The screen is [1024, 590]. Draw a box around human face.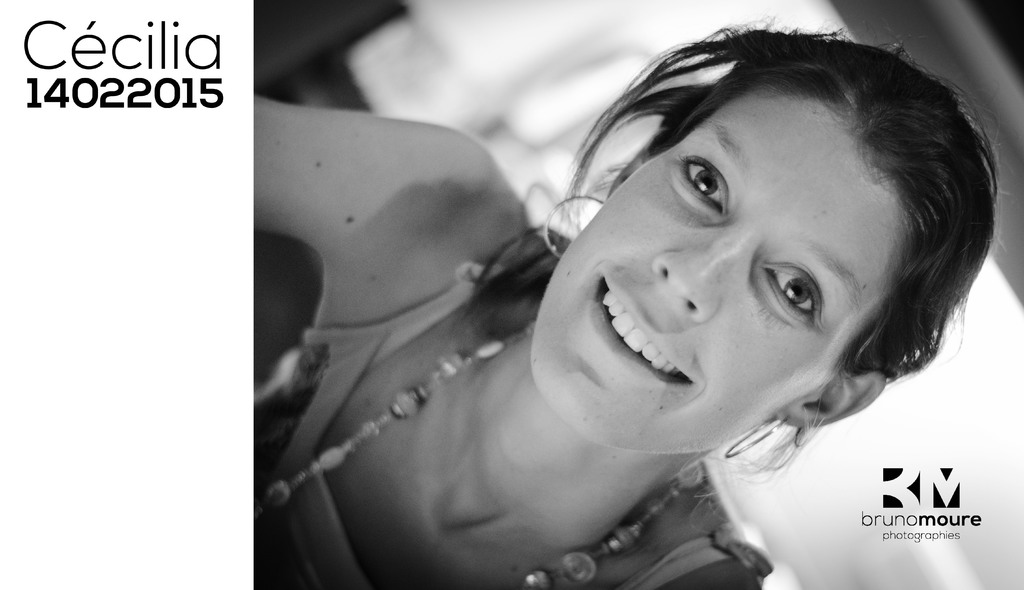
{"x1": 530, "y1": 87, "x2": 904, "y2": 457}.
